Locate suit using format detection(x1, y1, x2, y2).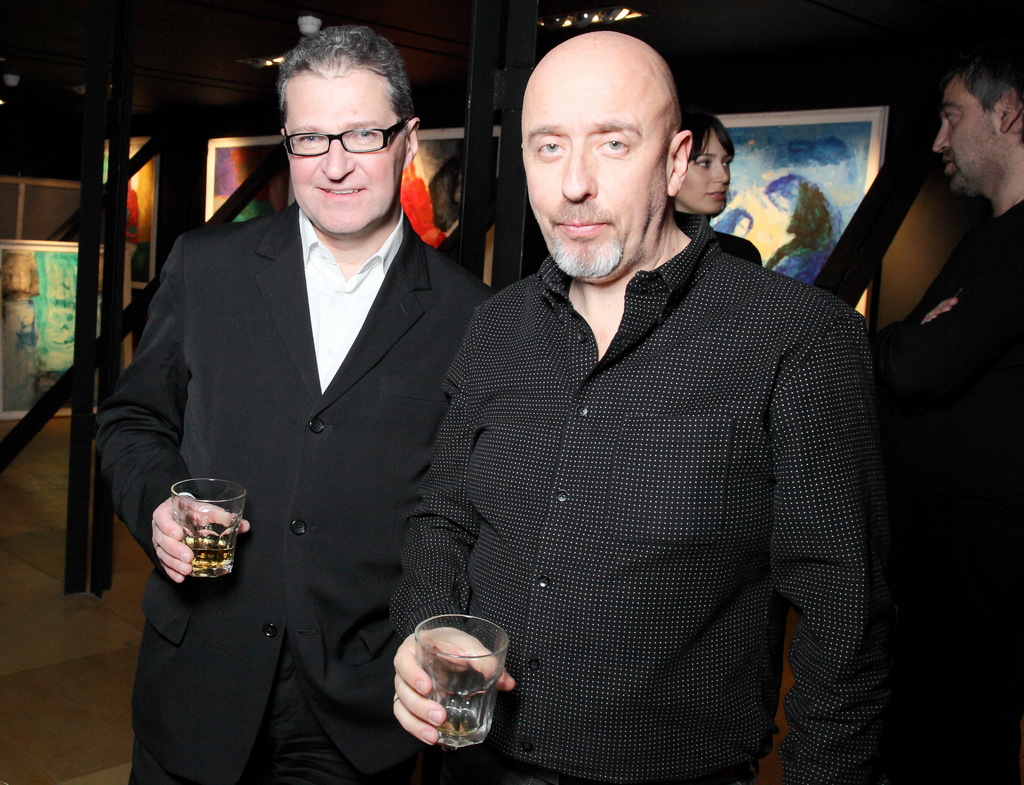
detection(109, 81, 474, 782).
